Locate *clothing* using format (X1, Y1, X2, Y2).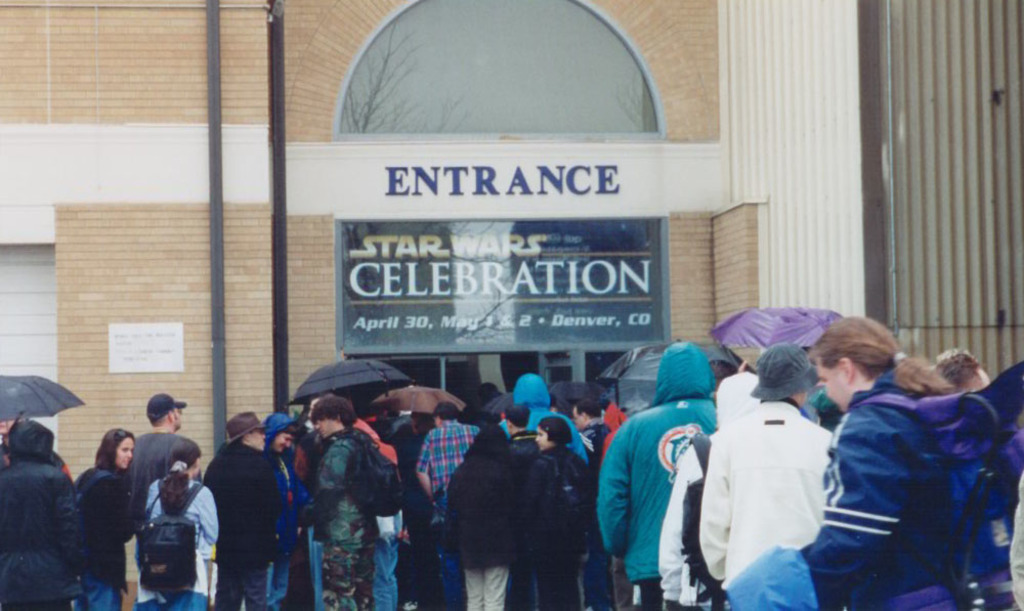
(0, 417, 90, 599).
